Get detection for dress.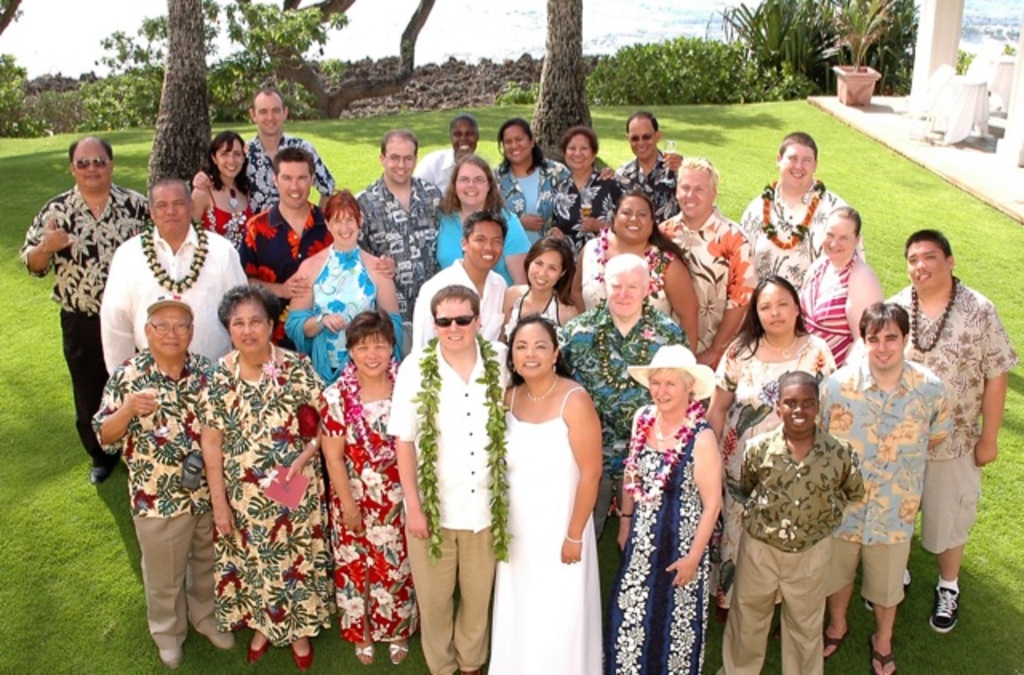
Detection: 608,401,726,673.
